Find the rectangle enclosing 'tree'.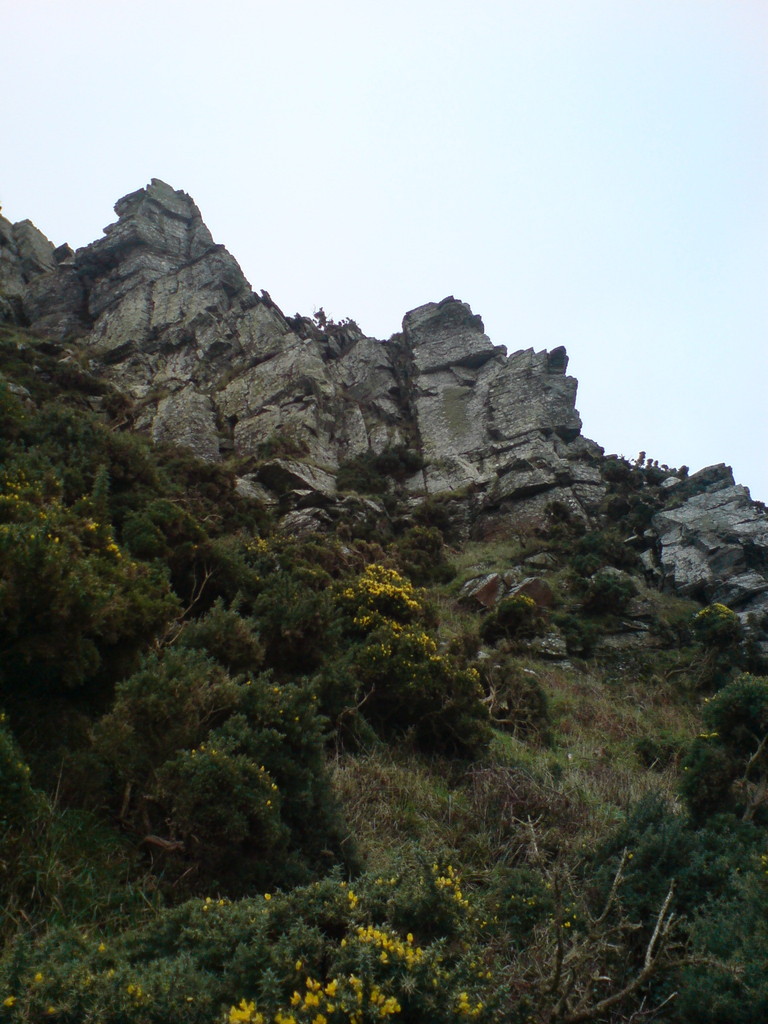
93 608 367 888.
